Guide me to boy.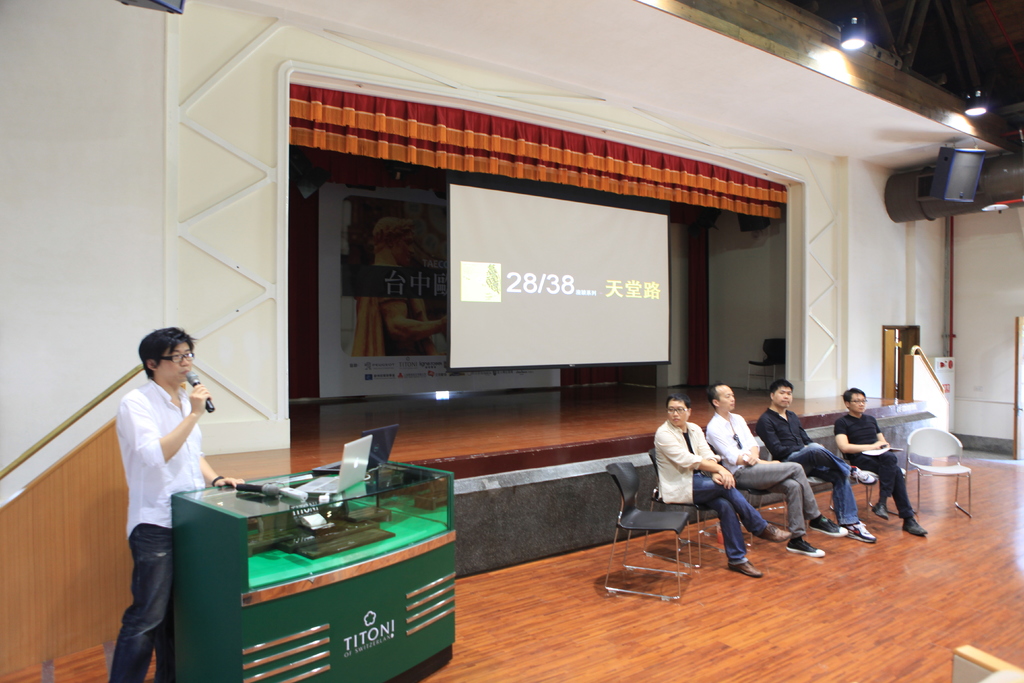
Guidance: {"x1": 96, "y1": 316, "x2": 218, "y2": 640}.
